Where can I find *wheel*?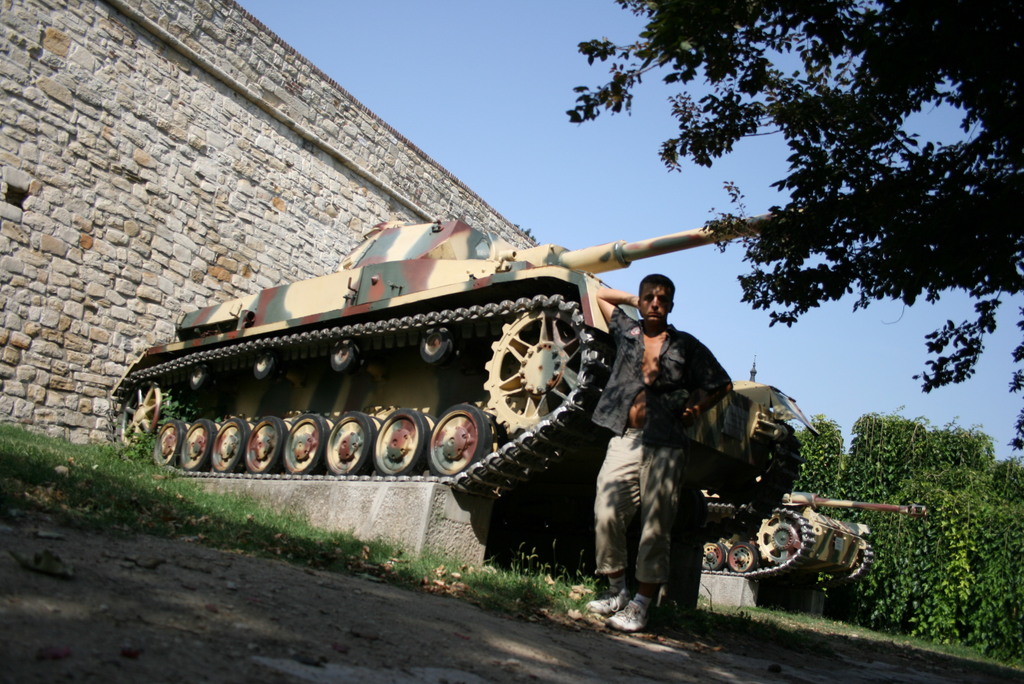
You can find it at [x1=376, y1=407, x2=428, y2=476].
